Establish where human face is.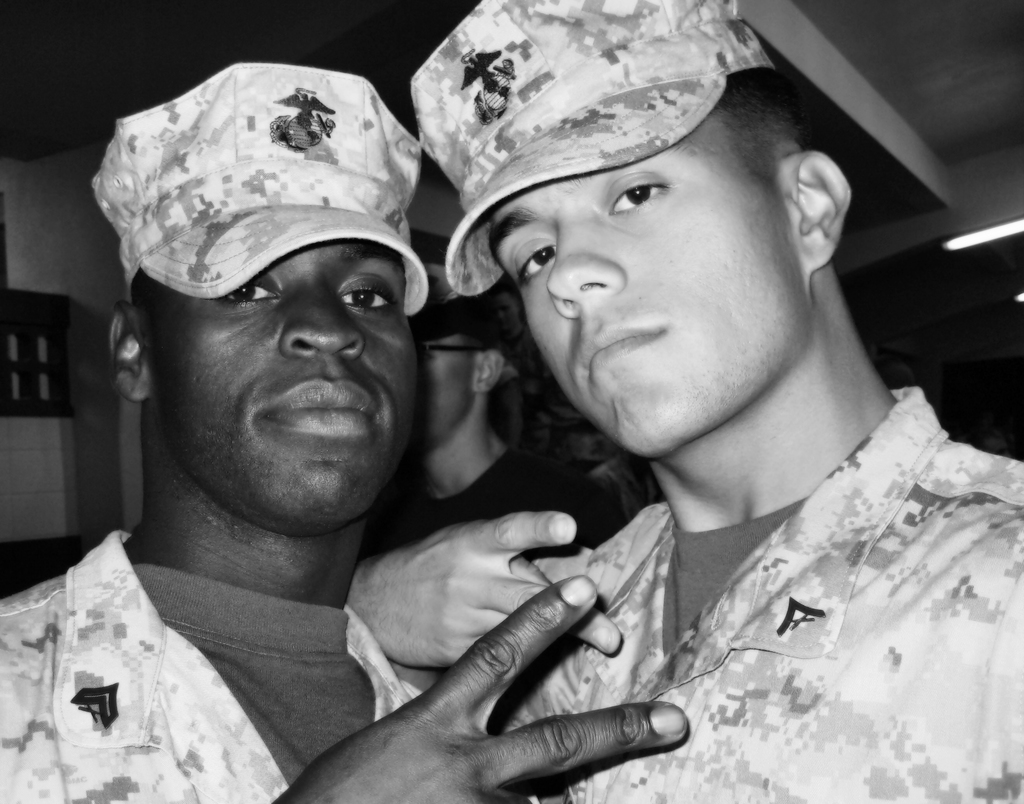
Established at BBox(490, 103, 810, 463).
